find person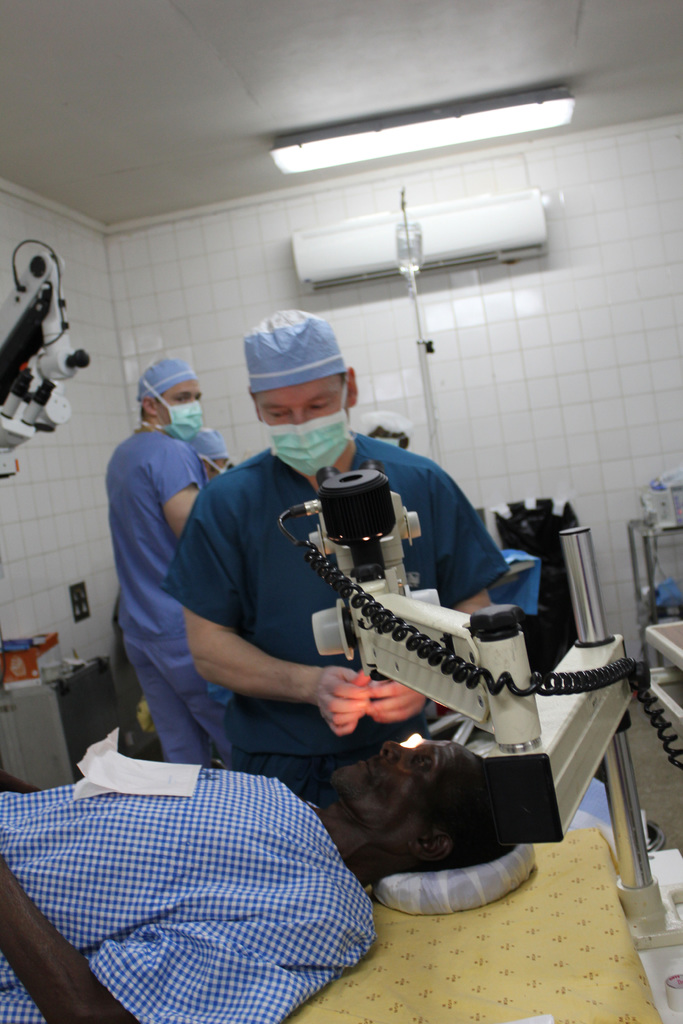
bbox(113, 363, 201, 769)
